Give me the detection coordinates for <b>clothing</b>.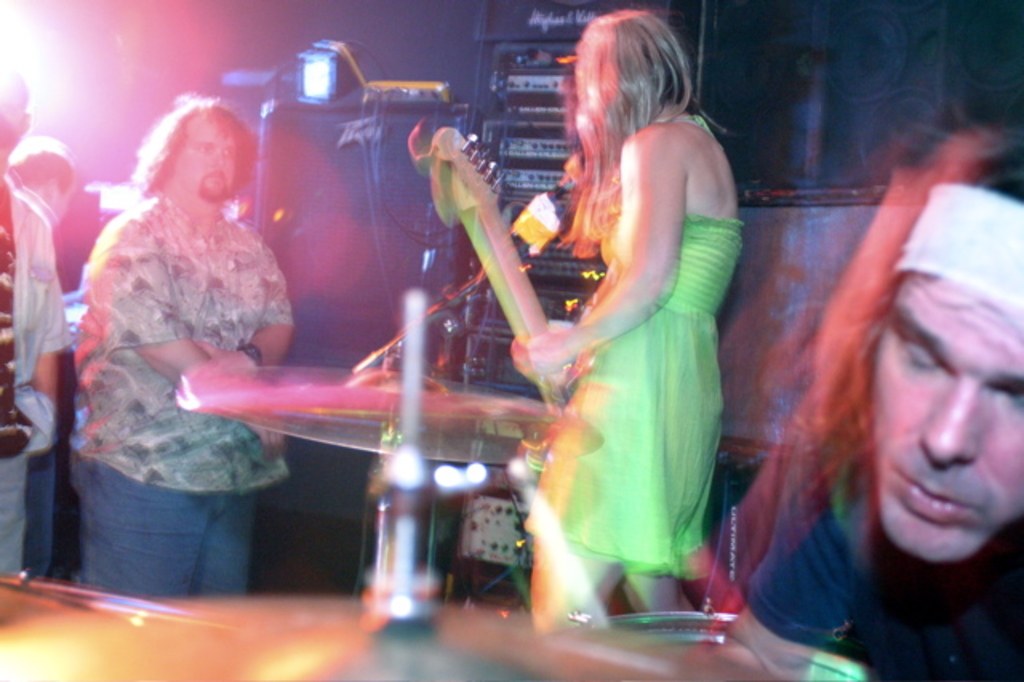
x1=741, y1=371, x2=1022, y2=680.
